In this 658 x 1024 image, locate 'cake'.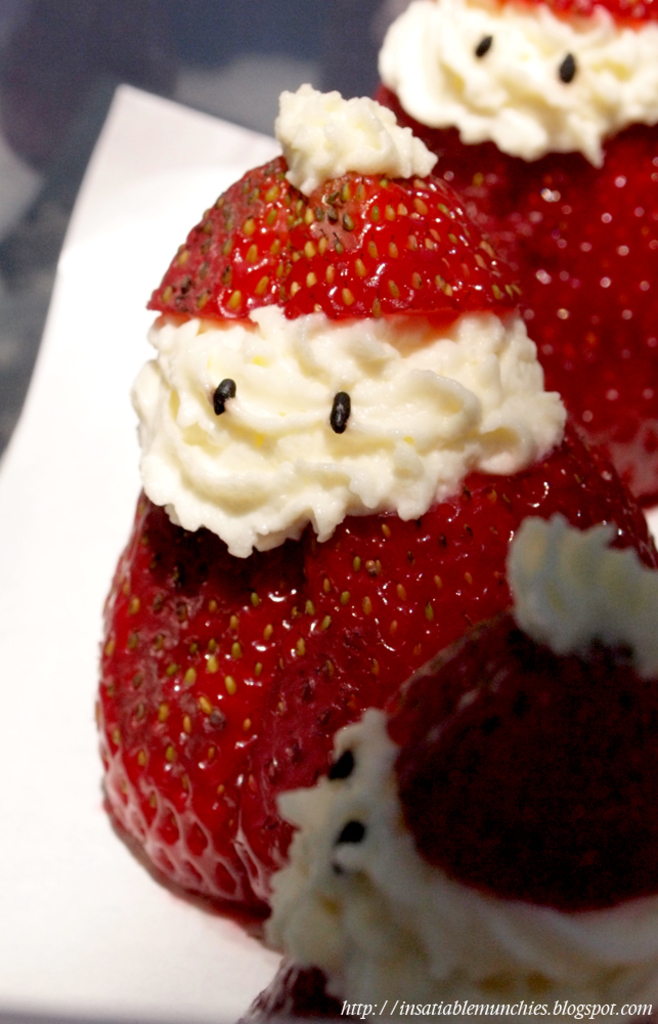
Bounding box: 96, 0, 657, 1023.
